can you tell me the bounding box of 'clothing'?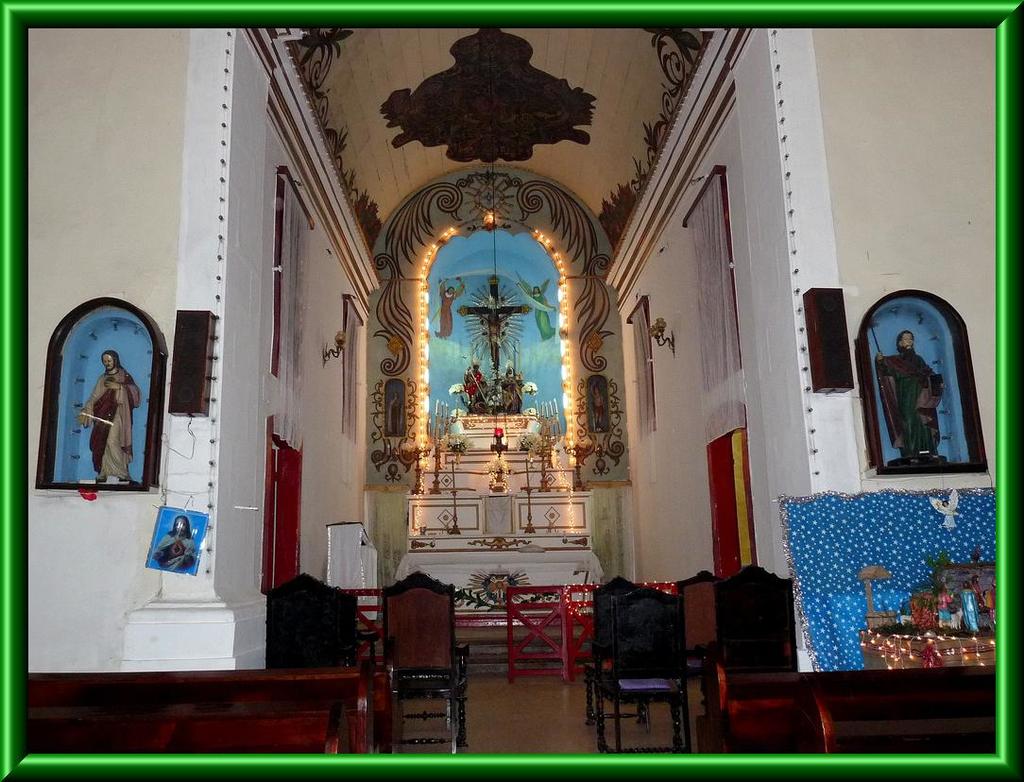
rect(82, 361, 143, 478).
